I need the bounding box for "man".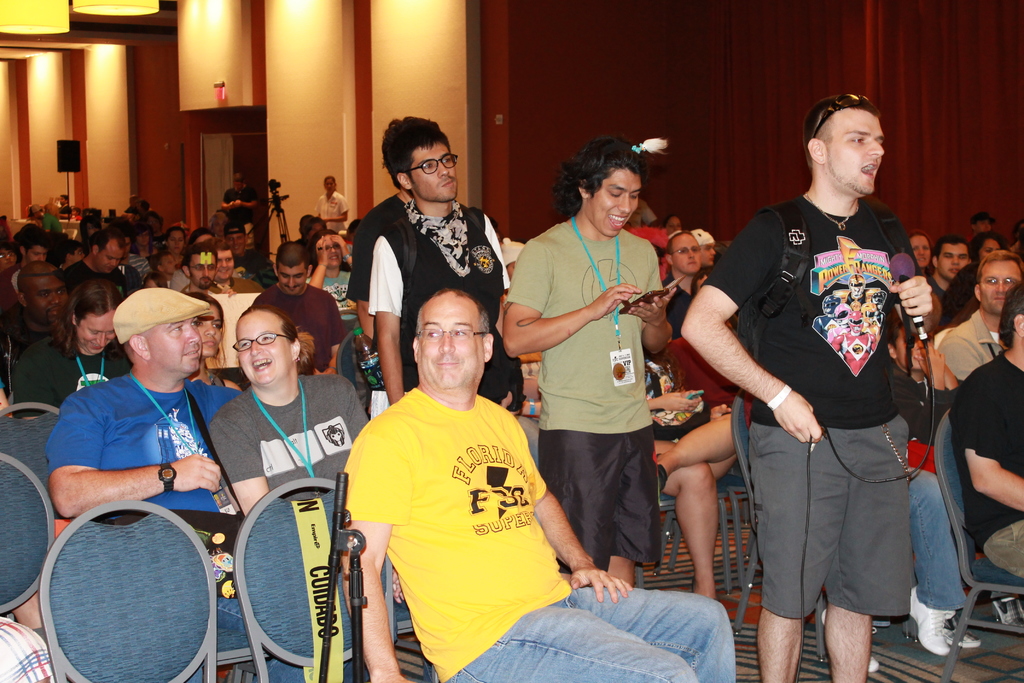
Here it is: bbox=(928, 233, 974, 305).
